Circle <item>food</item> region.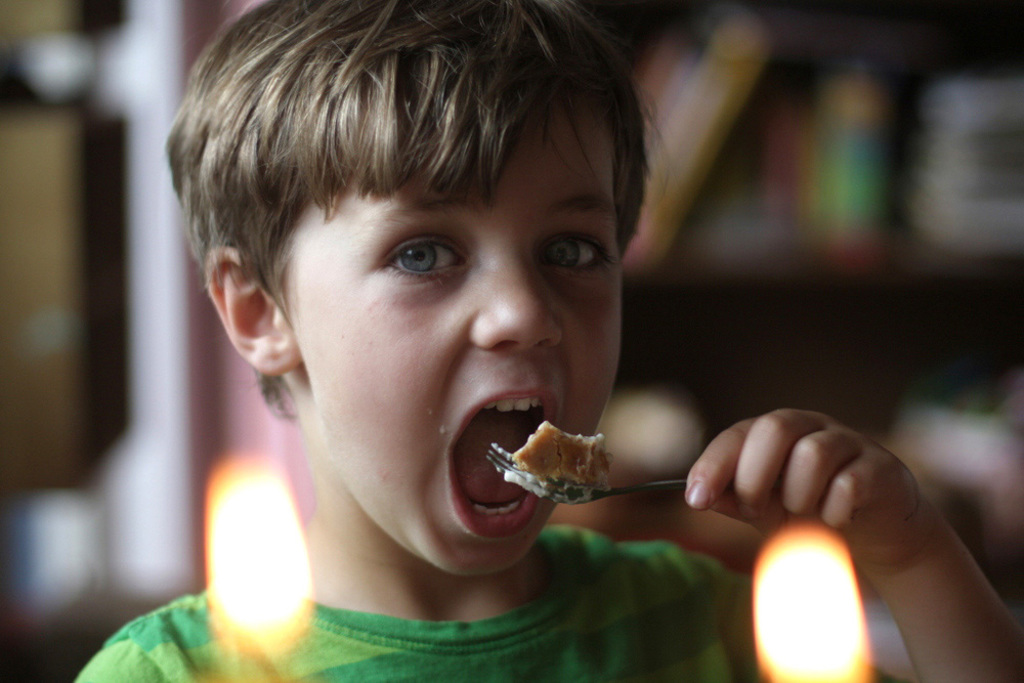
Region: (505, 414, 625, 506).
